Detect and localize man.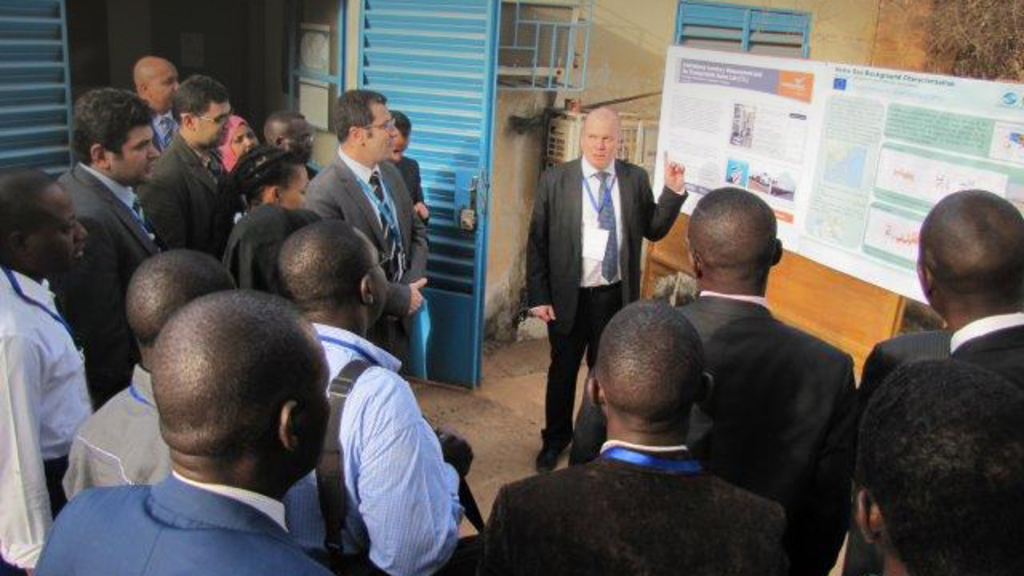
Localized at BBox(853, 362, 1022, 574).
